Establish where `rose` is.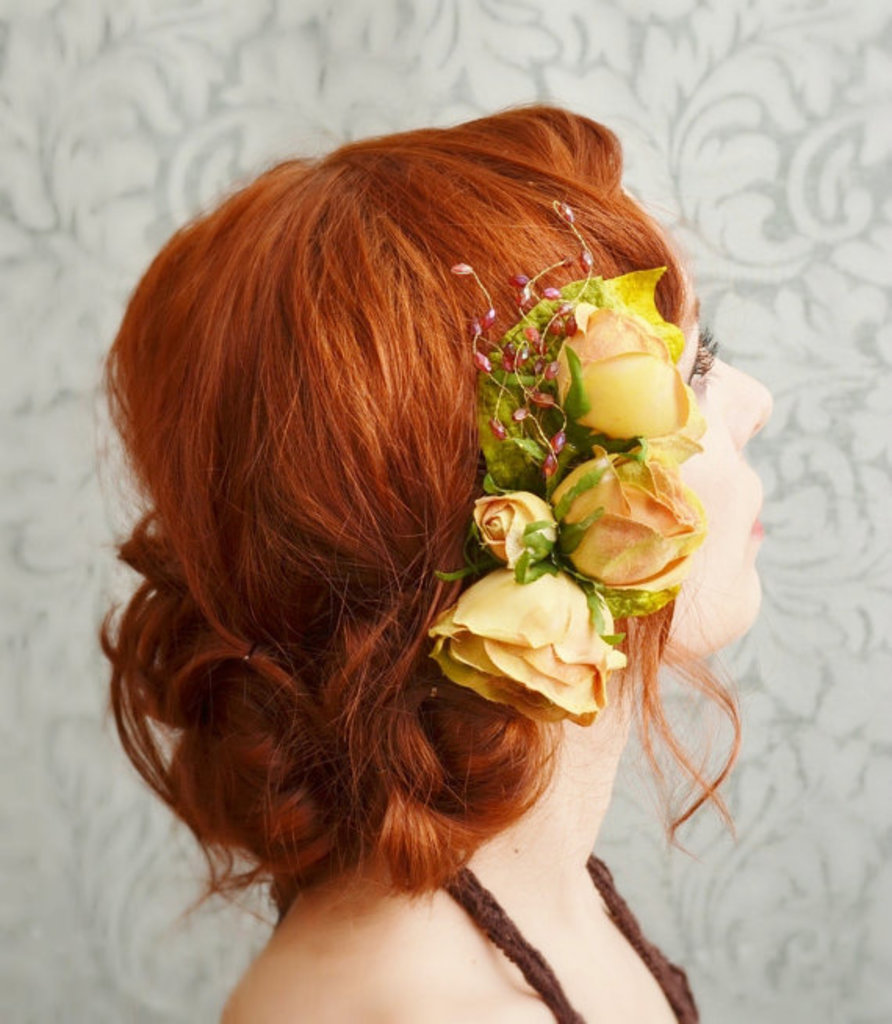
Established at box=[545, 443, 703, 595].
